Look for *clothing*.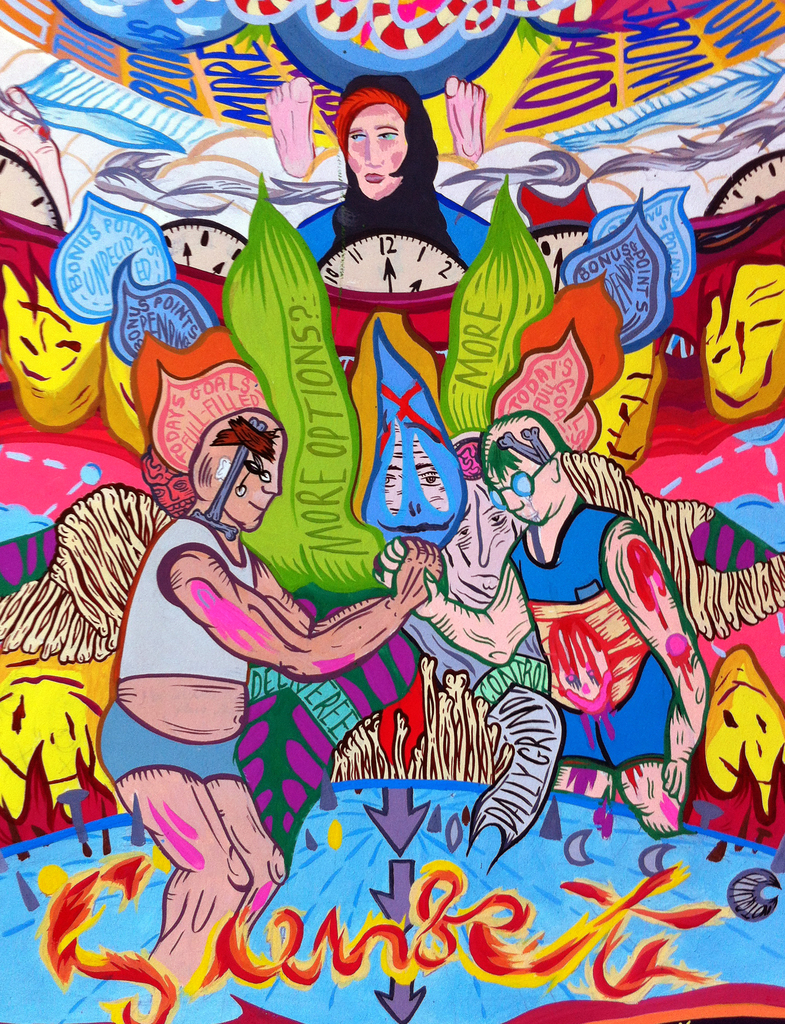
Found: [x1=111, y1=692, x2=257, y2=794].
